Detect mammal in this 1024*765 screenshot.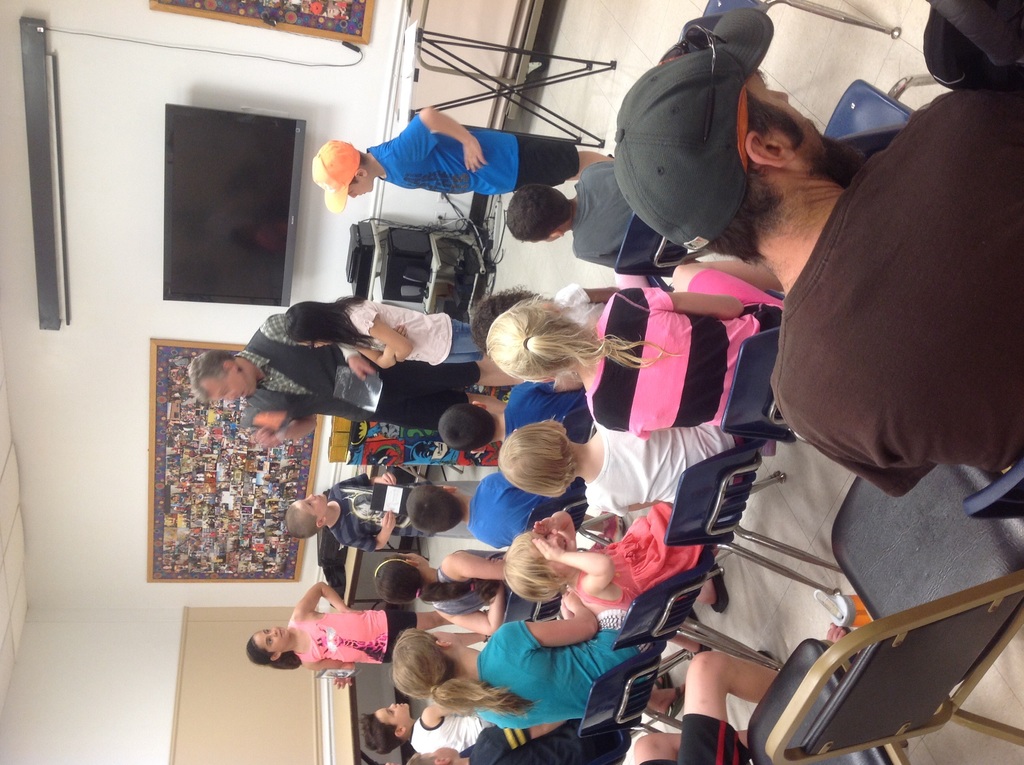
Detection: box(488, 258, 783, 435).
